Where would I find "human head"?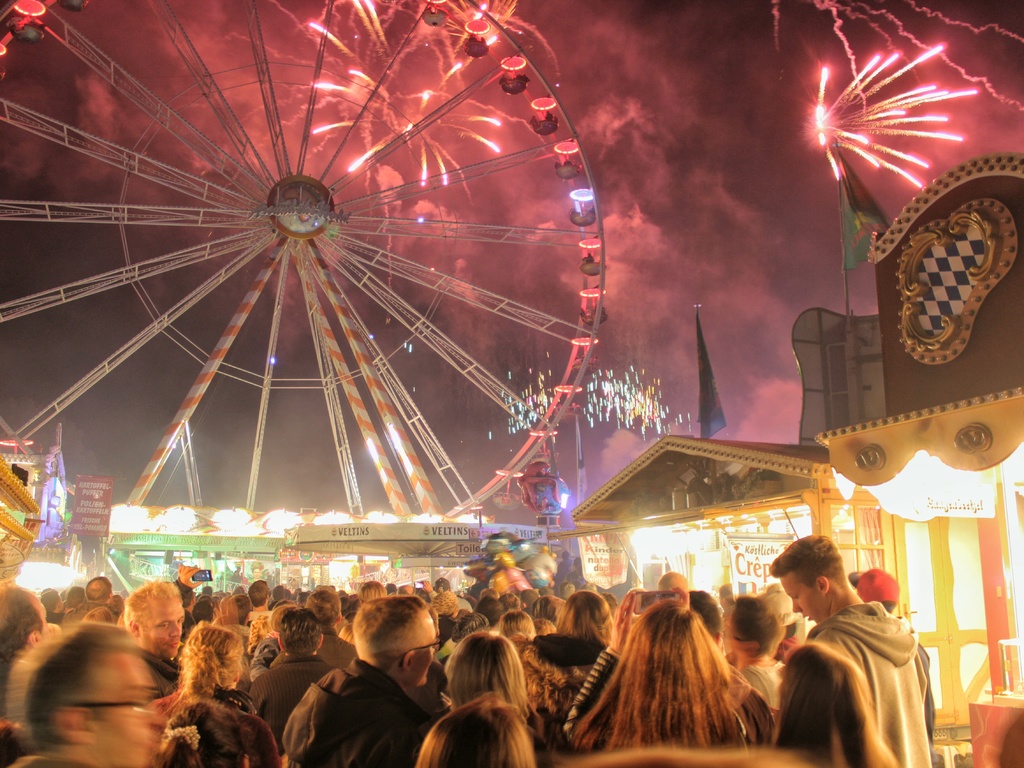
At 0:638:198:765.
